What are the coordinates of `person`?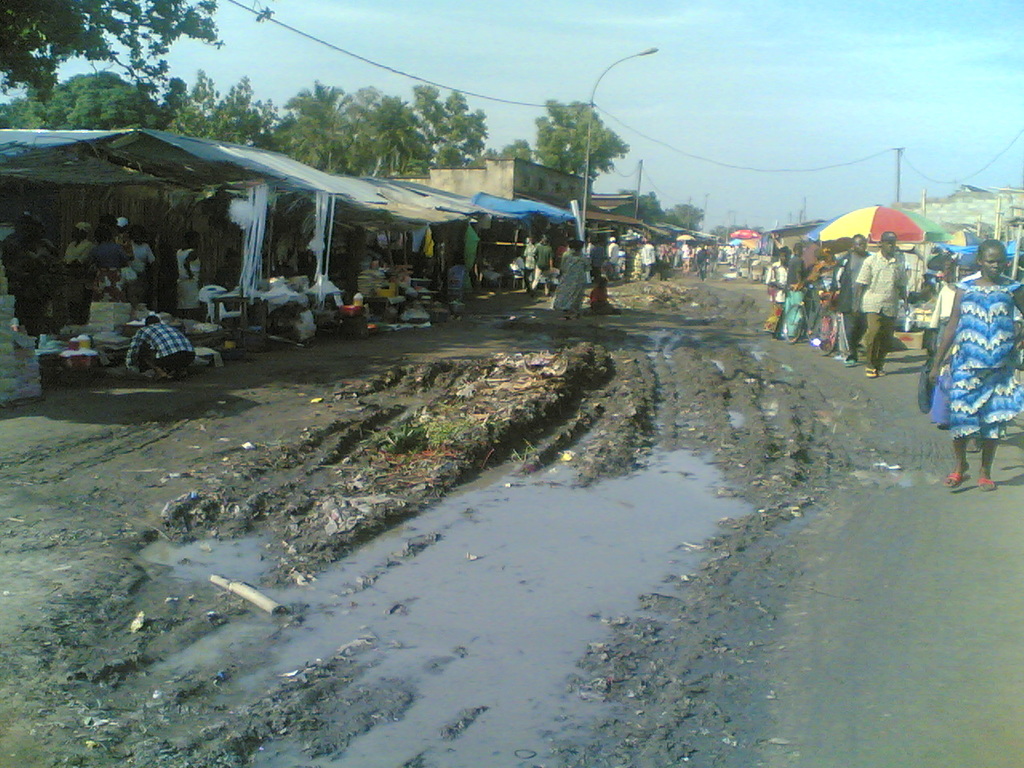
(x1=822, y1=232, x2=882, y2=370).
